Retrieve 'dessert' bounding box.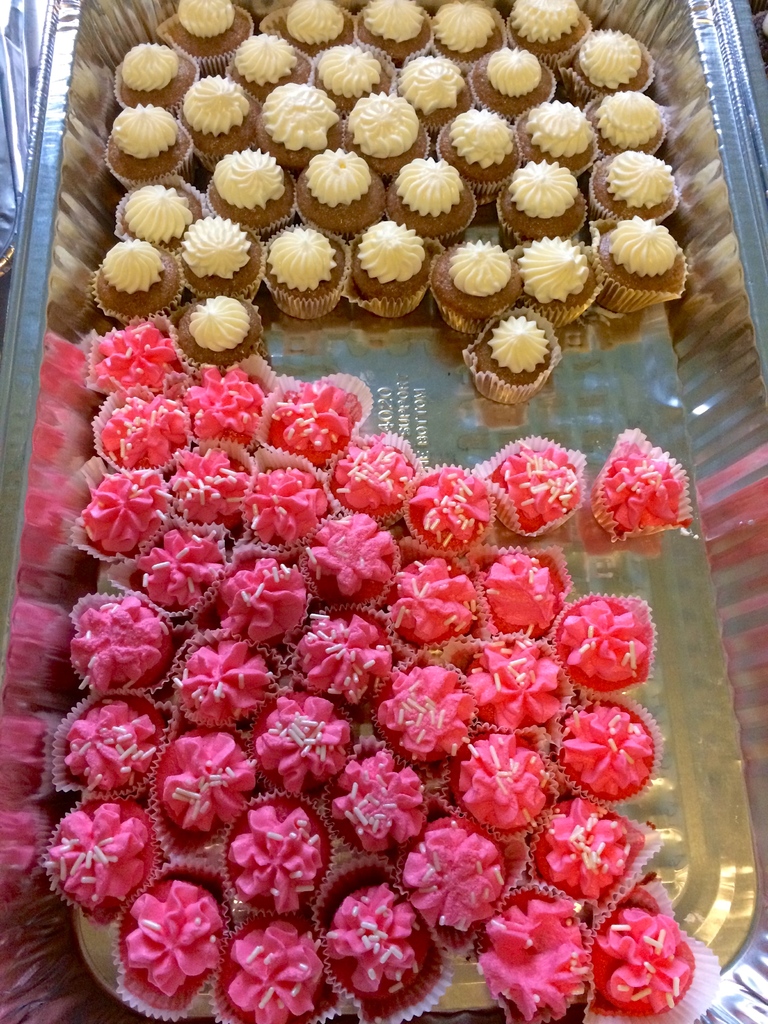
Bounding box: box(491, 426, 591, 543).
